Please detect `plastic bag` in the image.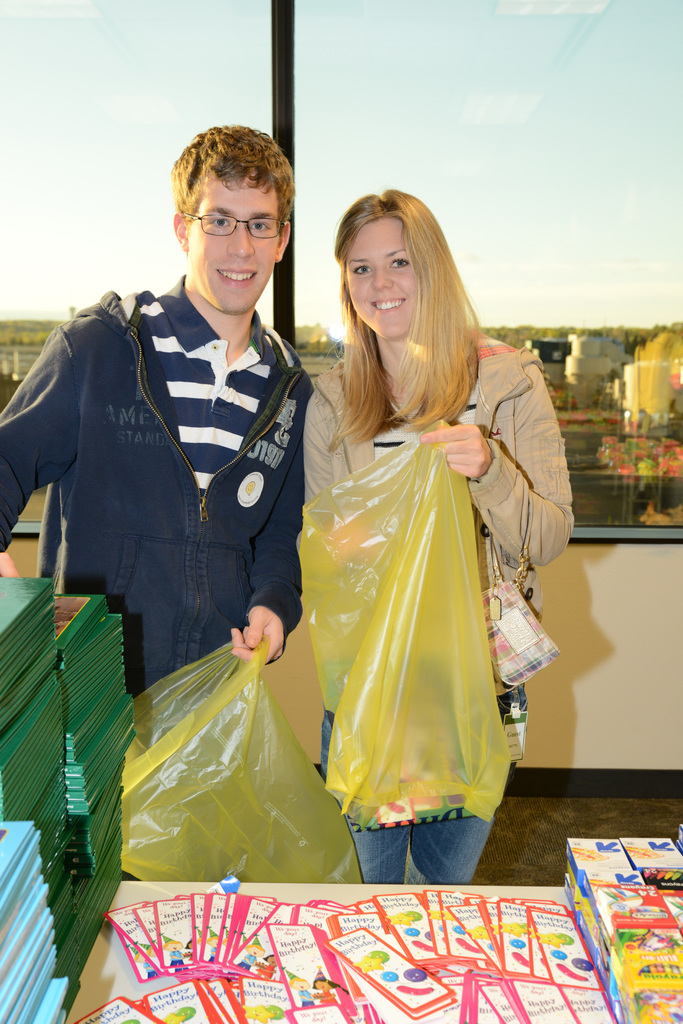
bbox=(125, 625, 358, 886).
